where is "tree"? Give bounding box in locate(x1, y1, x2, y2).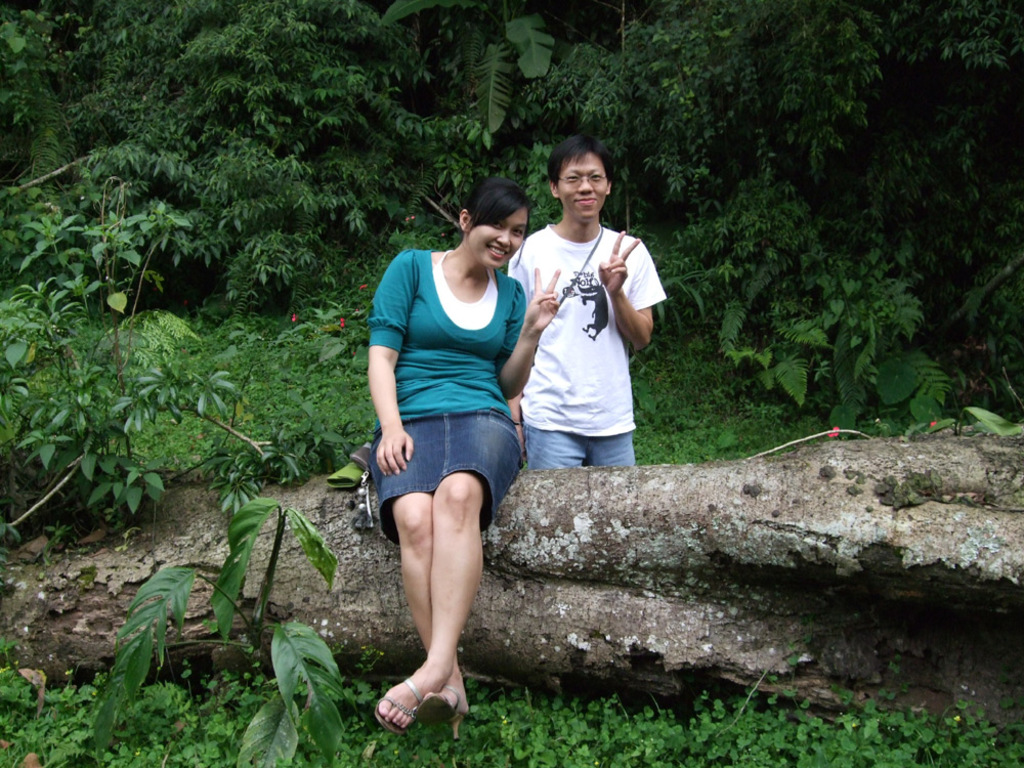
locate(3, 431, 1023, 755).
